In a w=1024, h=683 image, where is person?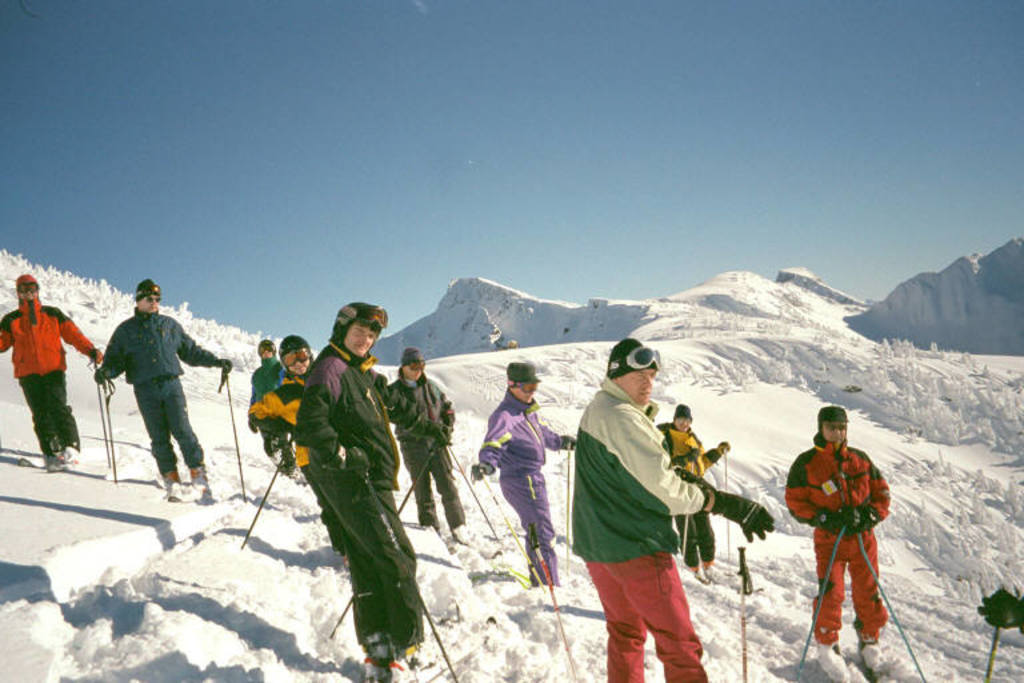
{"x1": 93, "y1": 275, "x2": 236, "y2": 500}.
